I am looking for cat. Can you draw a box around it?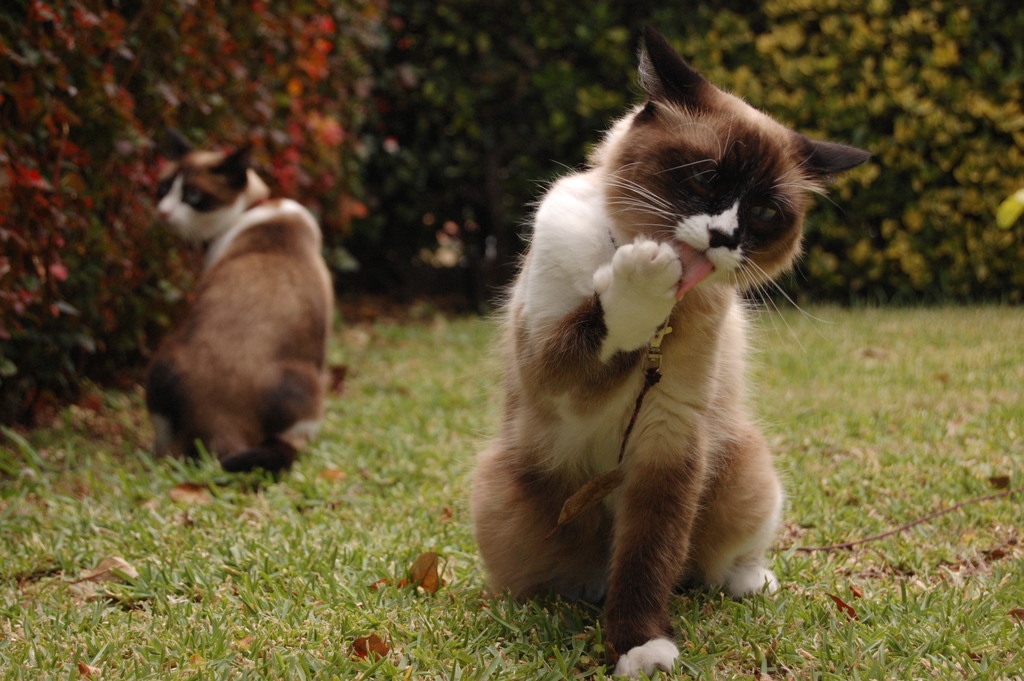
Sure, the bounding box is (x1=460, y1=26, x2=871, y2=676).
